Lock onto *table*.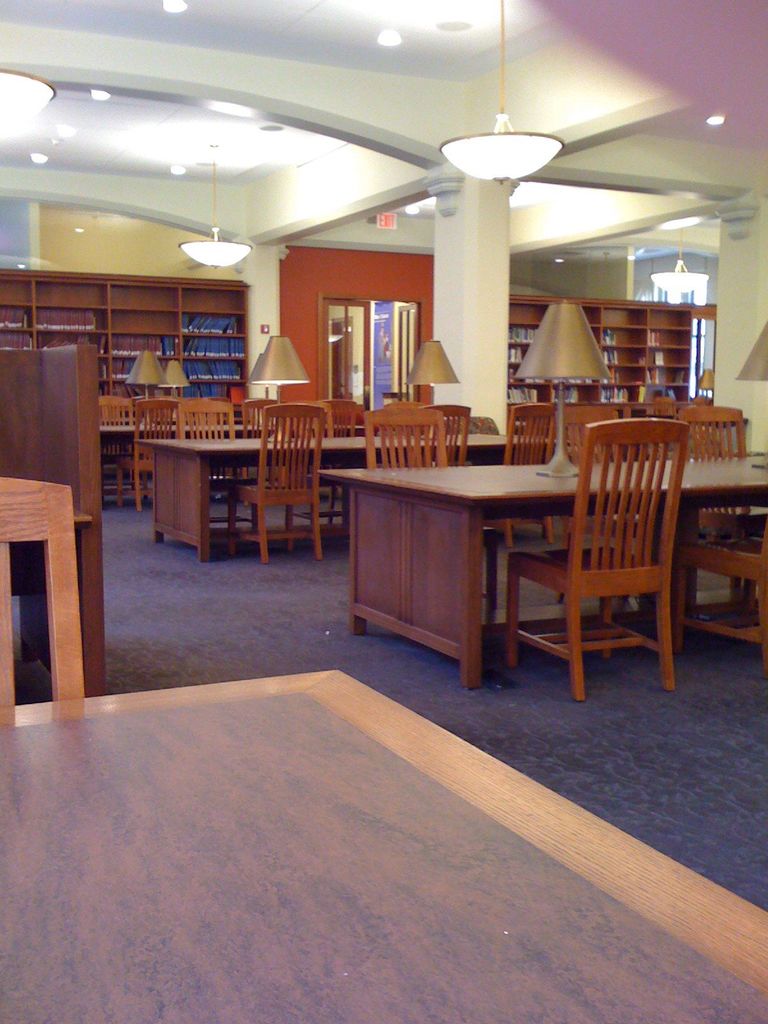
Locked: detection(0, 673, 767, 1023).
